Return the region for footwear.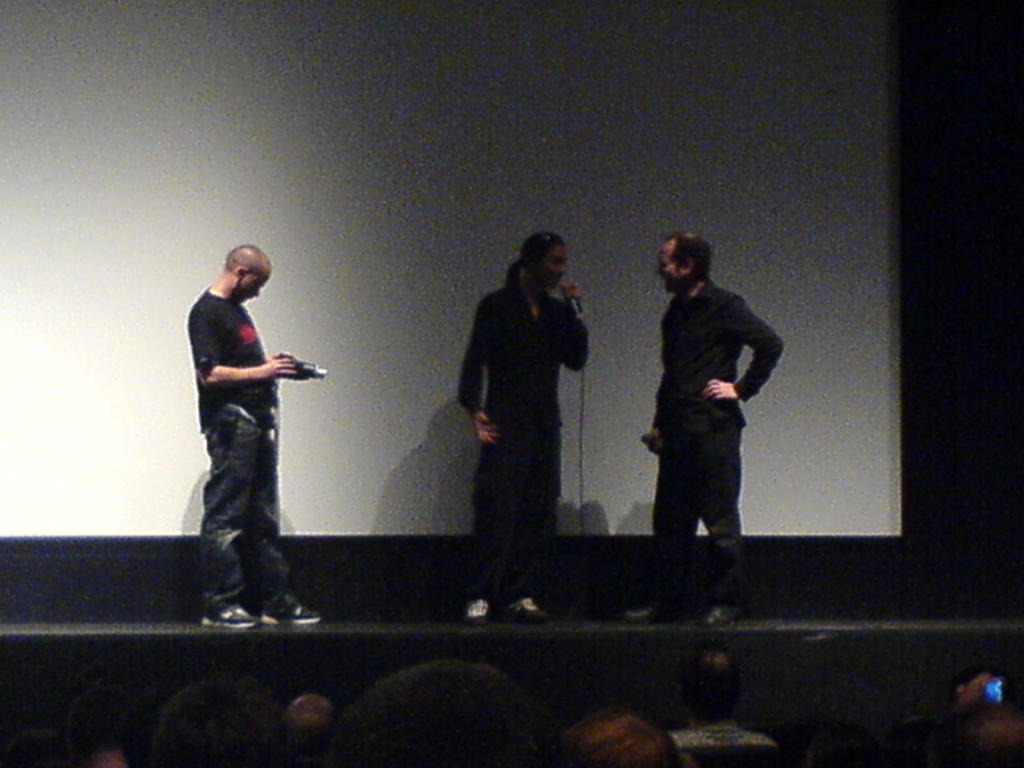
260 595 318 623.
